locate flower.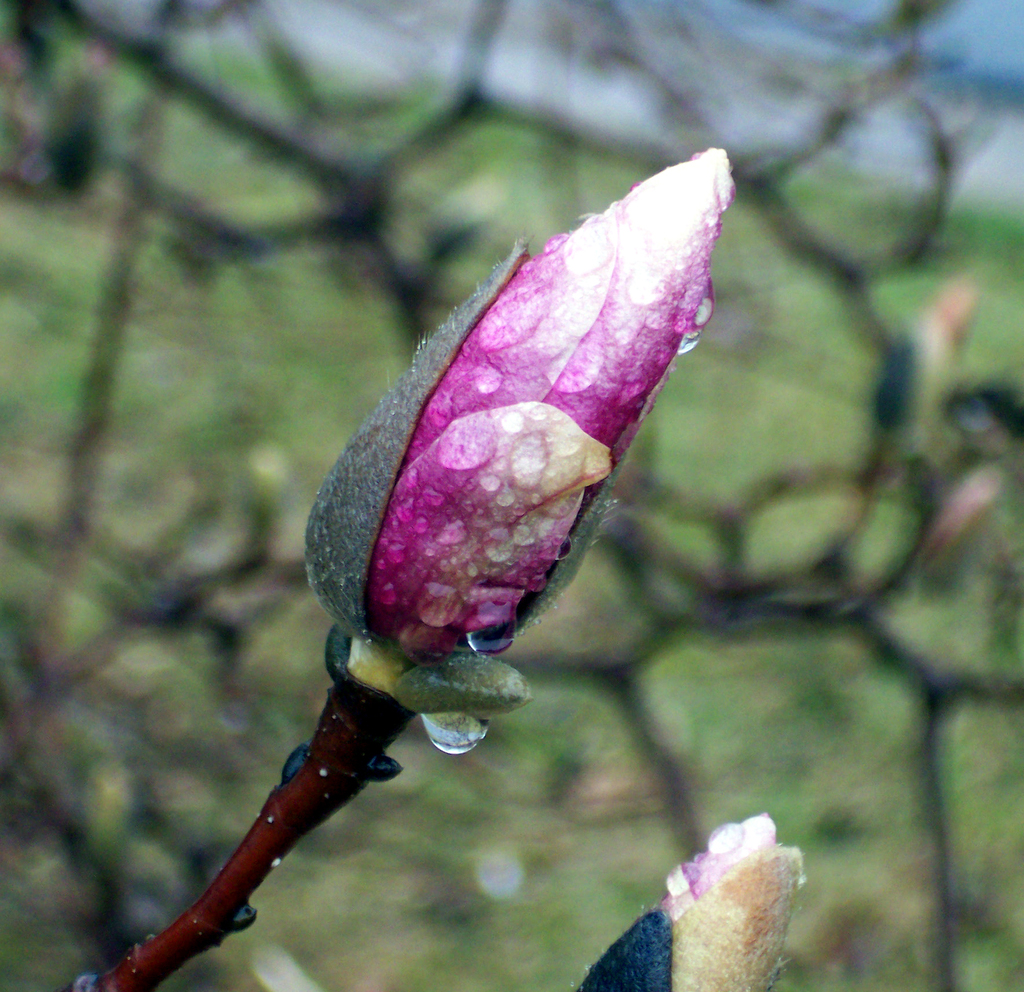
Bounding box: box=[569, 801, 810, 991].
